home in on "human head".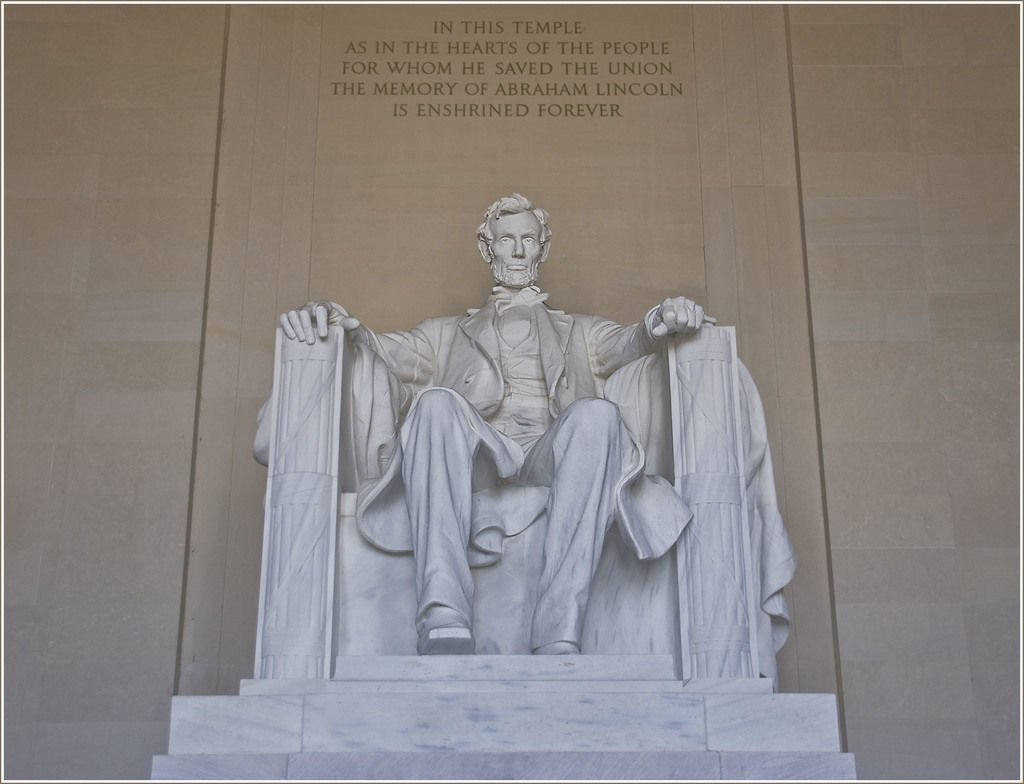
Homed in at BBox(470, 193, 556, 300).
